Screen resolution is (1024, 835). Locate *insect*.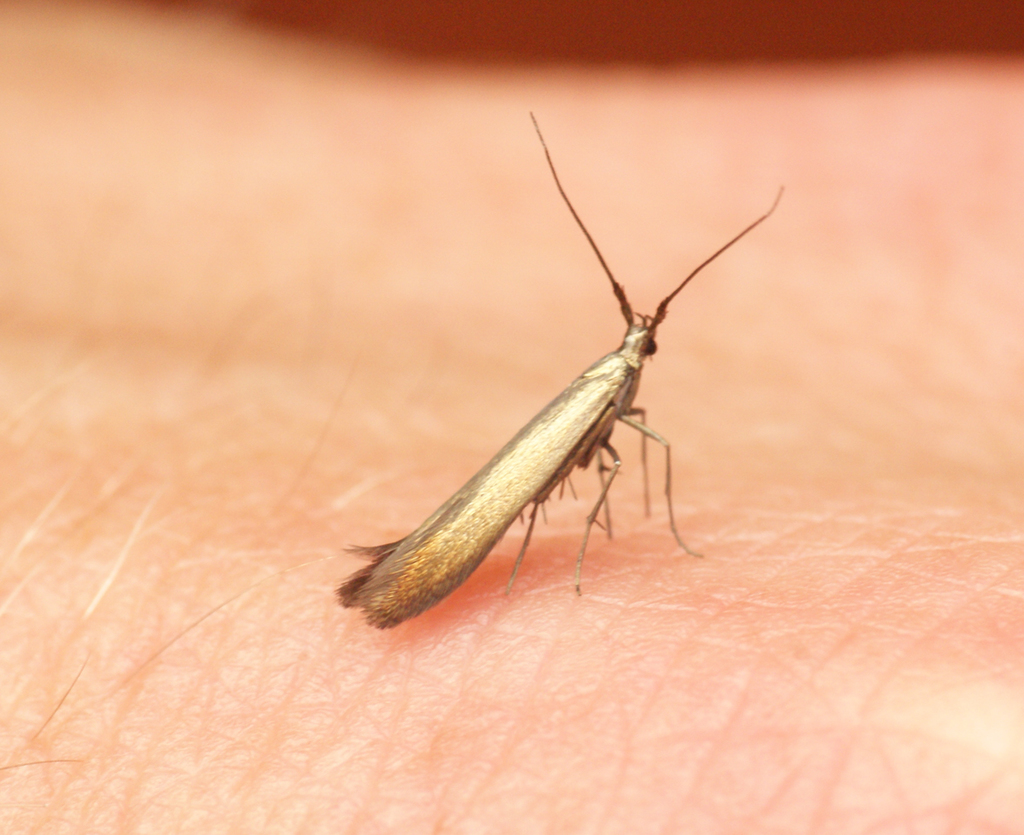
(left=334, top=114, right=785, bottom=635).
